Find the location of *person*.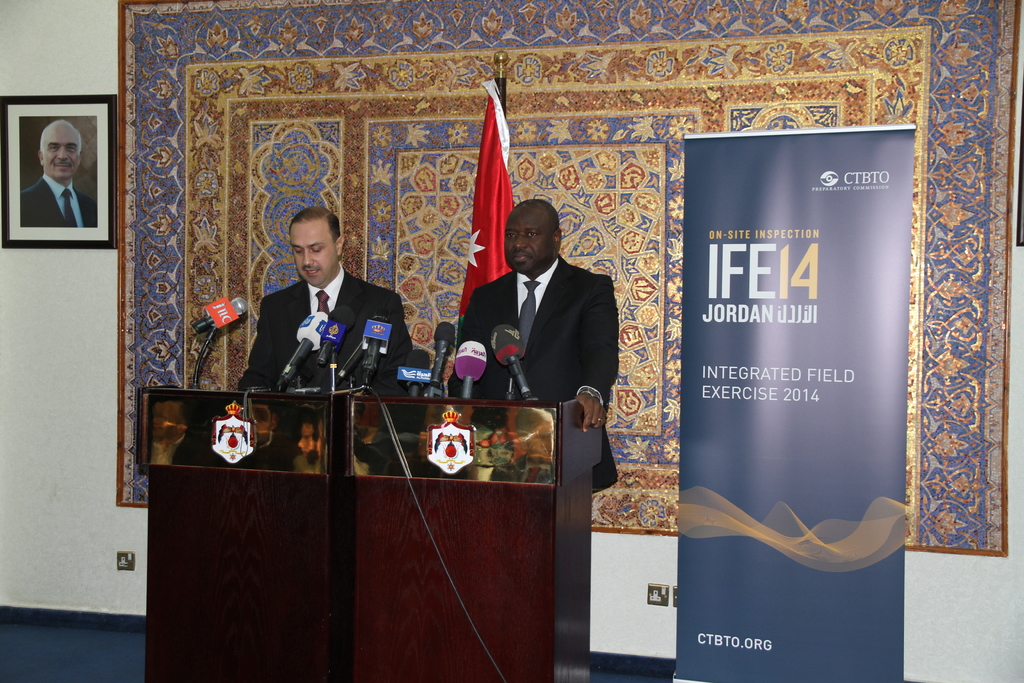
Location: pyautogui.locateOnScreen(19, 118, 99, 227).
